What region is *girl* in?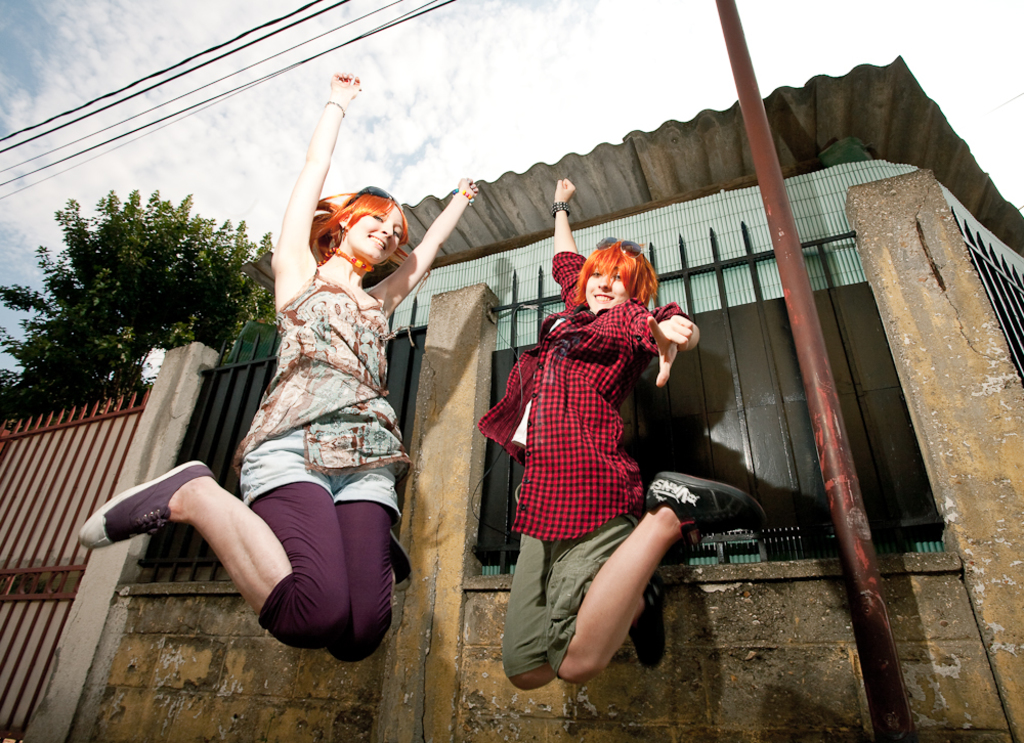
[x1=80, y1=64, x2=485, y2=667].
